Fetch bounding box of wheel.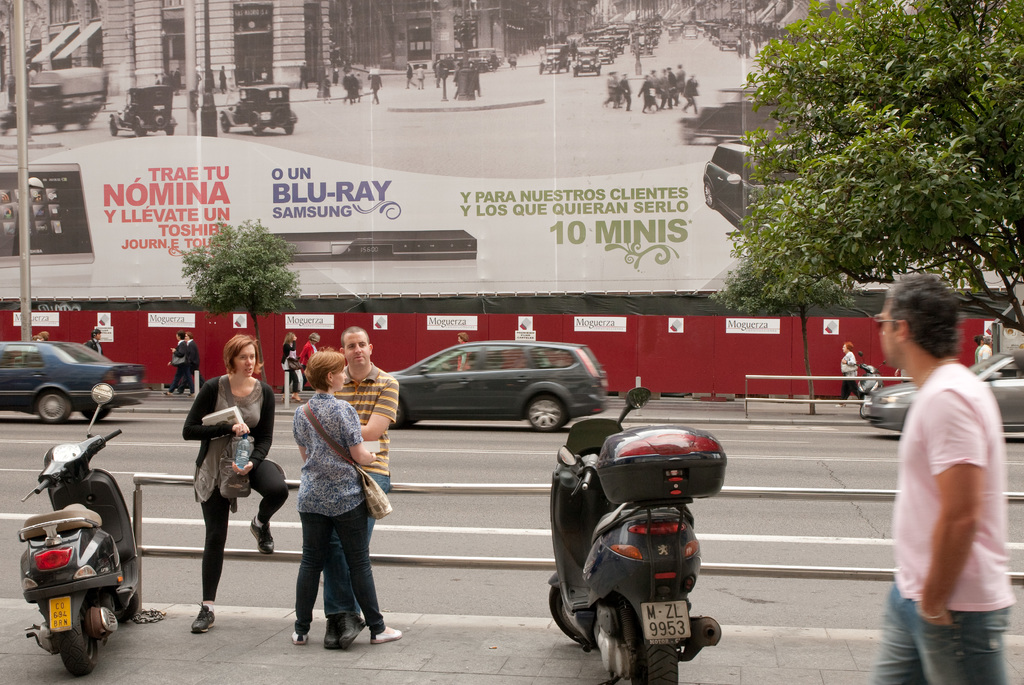
Bbox: 390 398 404 432.
